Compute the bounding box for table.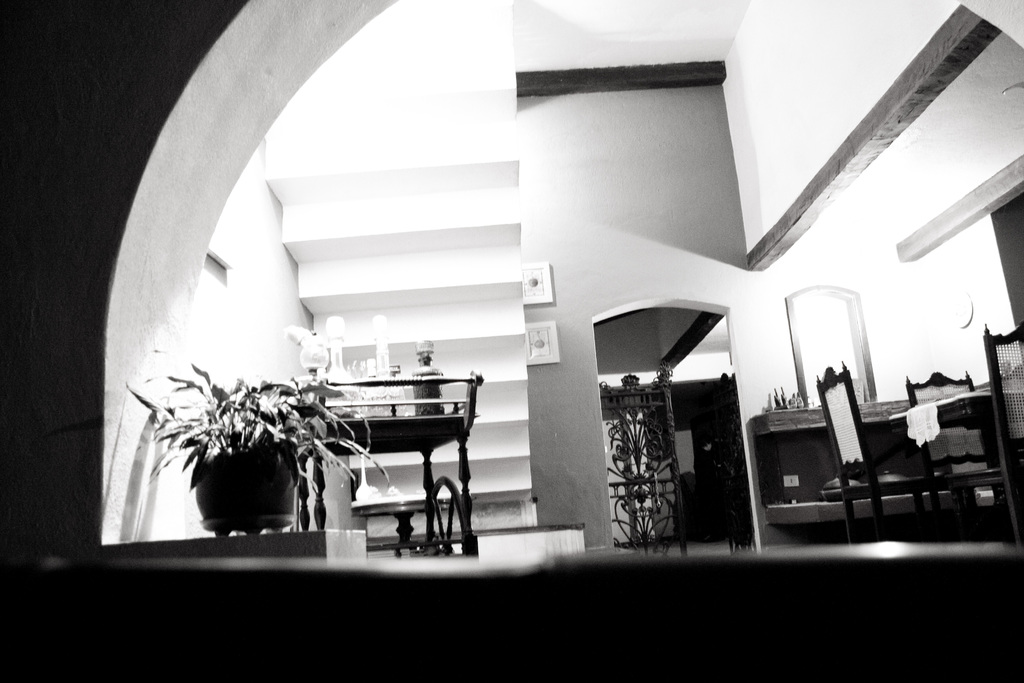
[x1=200, y1=372, x2=491, y2=555].
